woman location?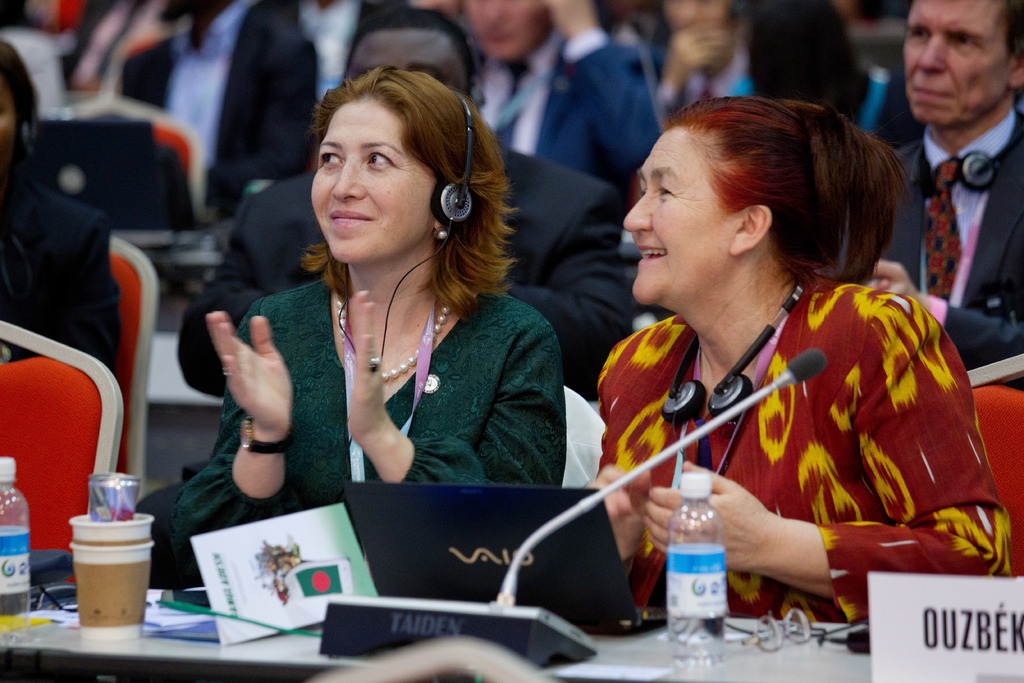
rect(588, 85, 1015, 625)
